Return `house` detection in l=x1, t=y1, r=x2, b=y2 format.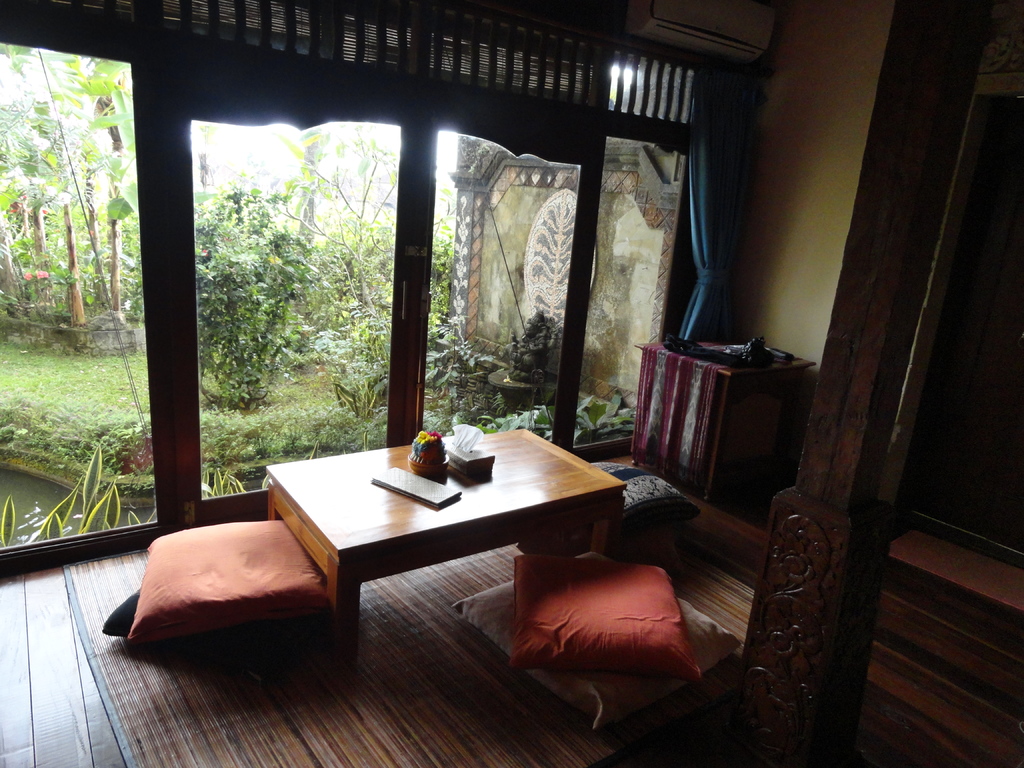
l=0, t=0, r=945, b=725.
